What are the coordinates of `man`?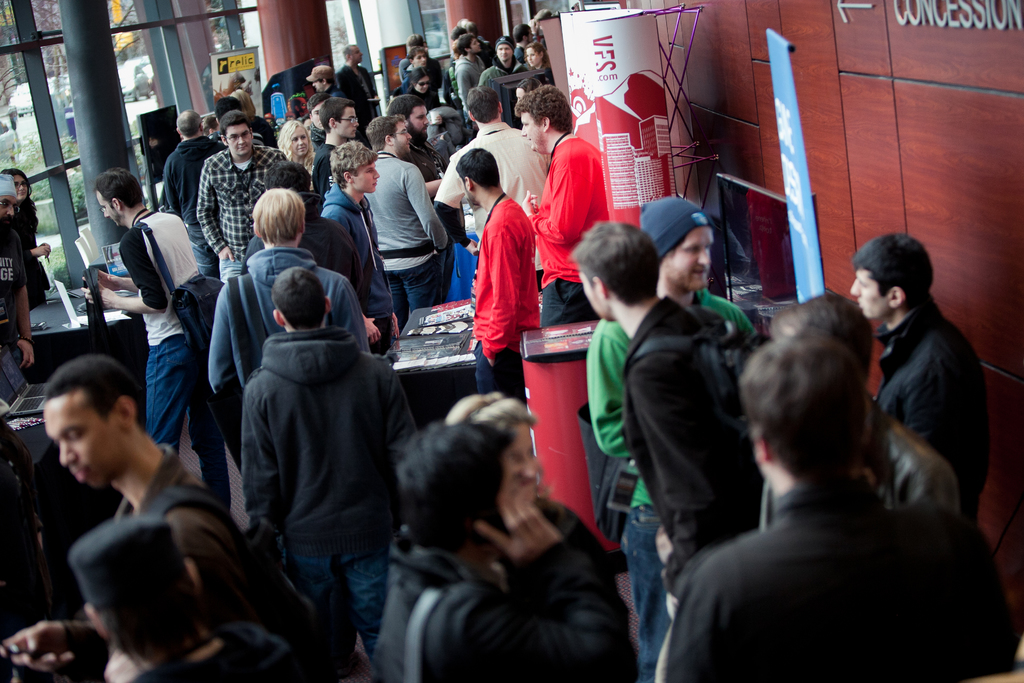
(x1=572, y1=217, x2=764, y2=682).
